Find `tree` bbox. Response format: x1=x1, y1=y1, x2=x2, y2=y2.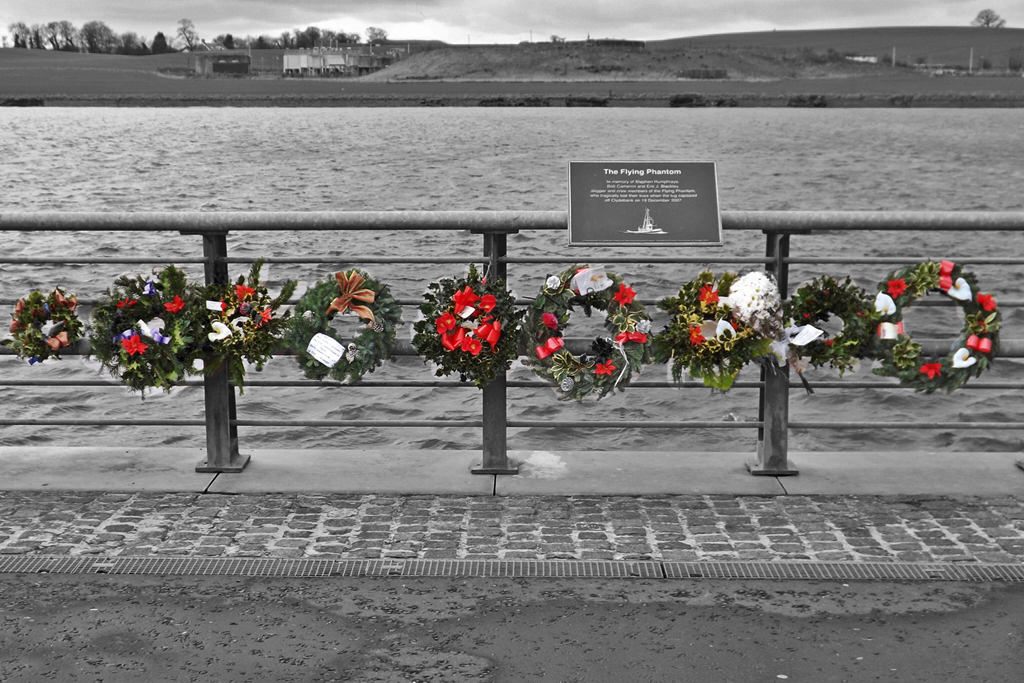
x1=280, y1=28, x2=291, y2=46.
